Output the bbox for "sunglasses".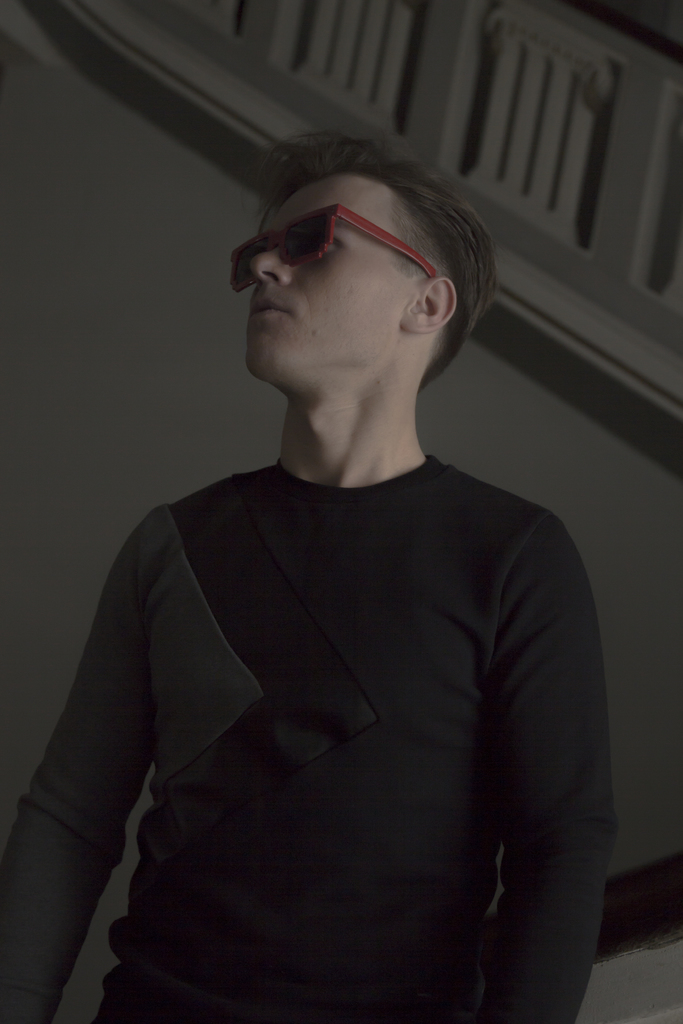
228 200 438 292.
